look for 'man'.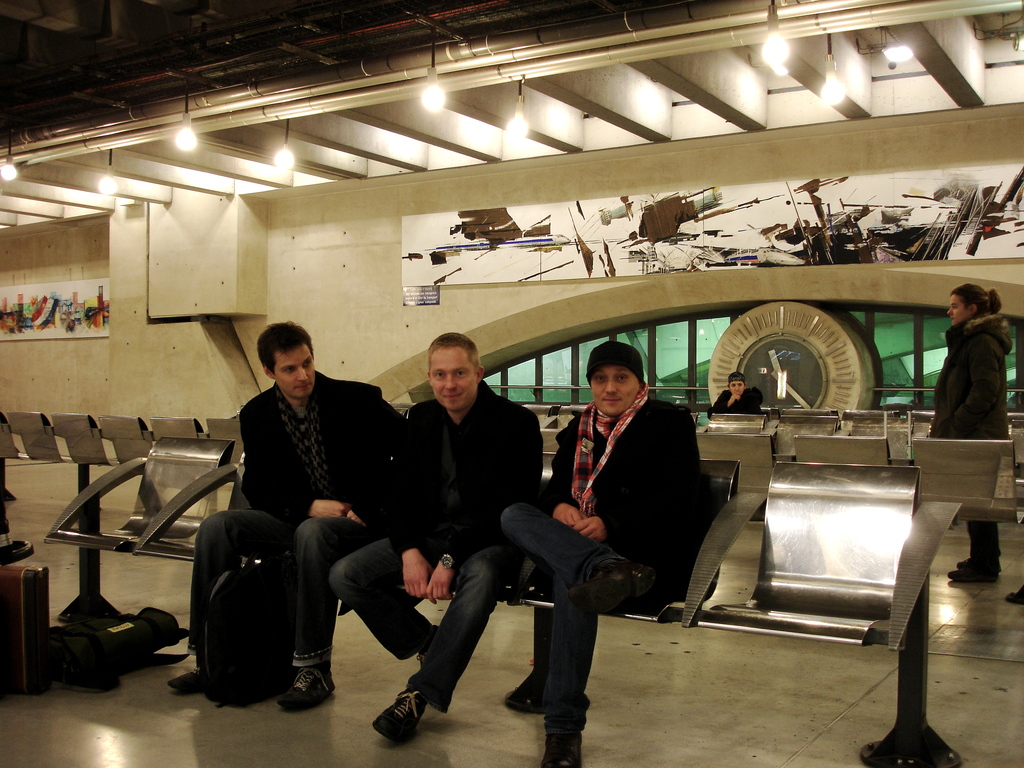
Found: 710 376 785 422.
